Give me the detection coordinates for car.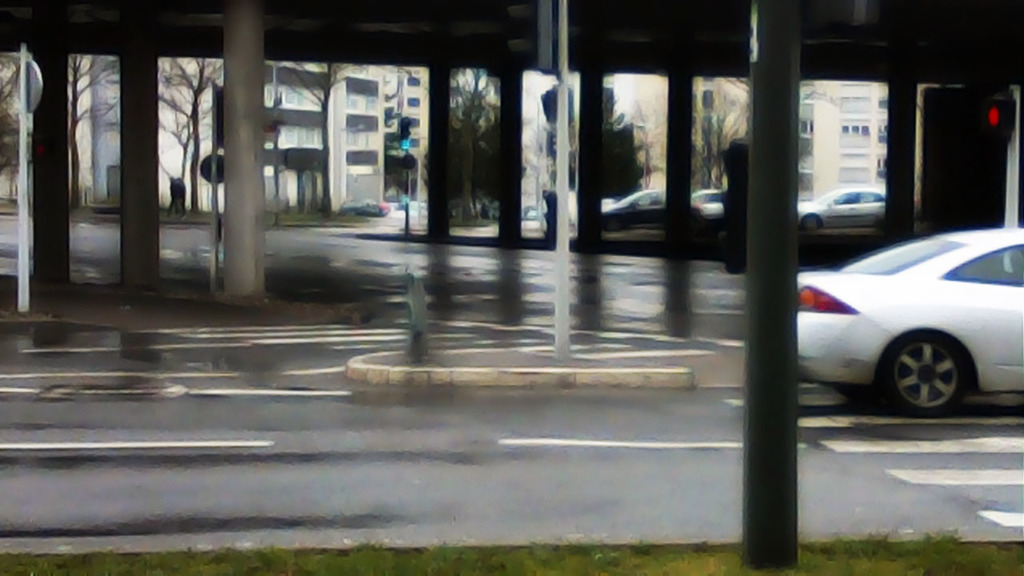
(340,198,389,218).
